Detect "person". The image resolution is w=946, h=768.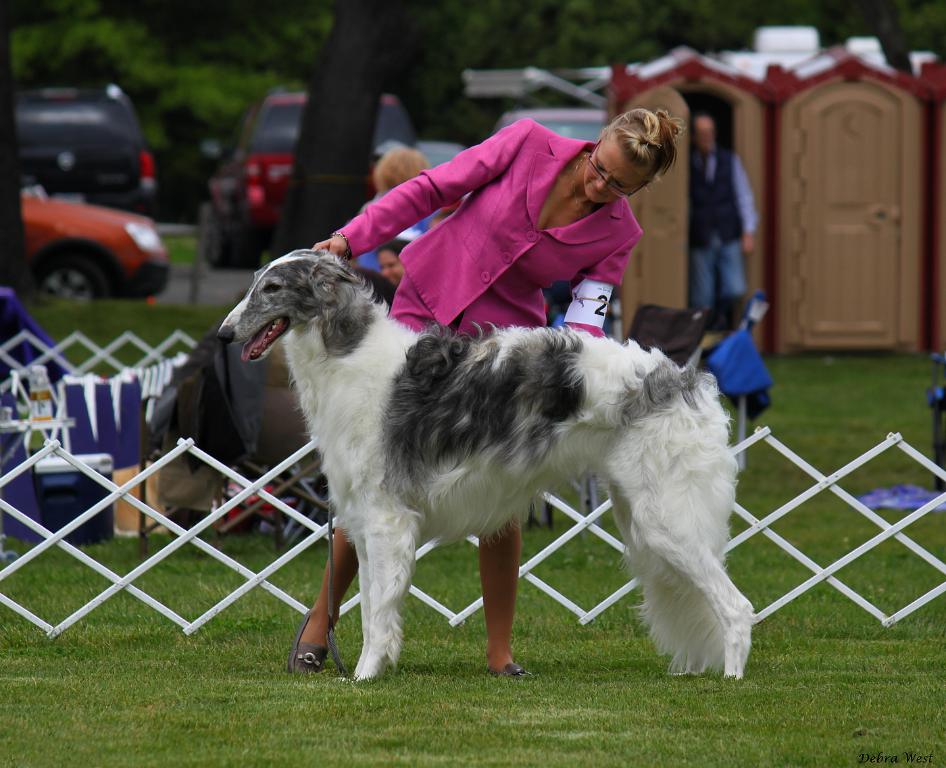
[289,102,687,685].
